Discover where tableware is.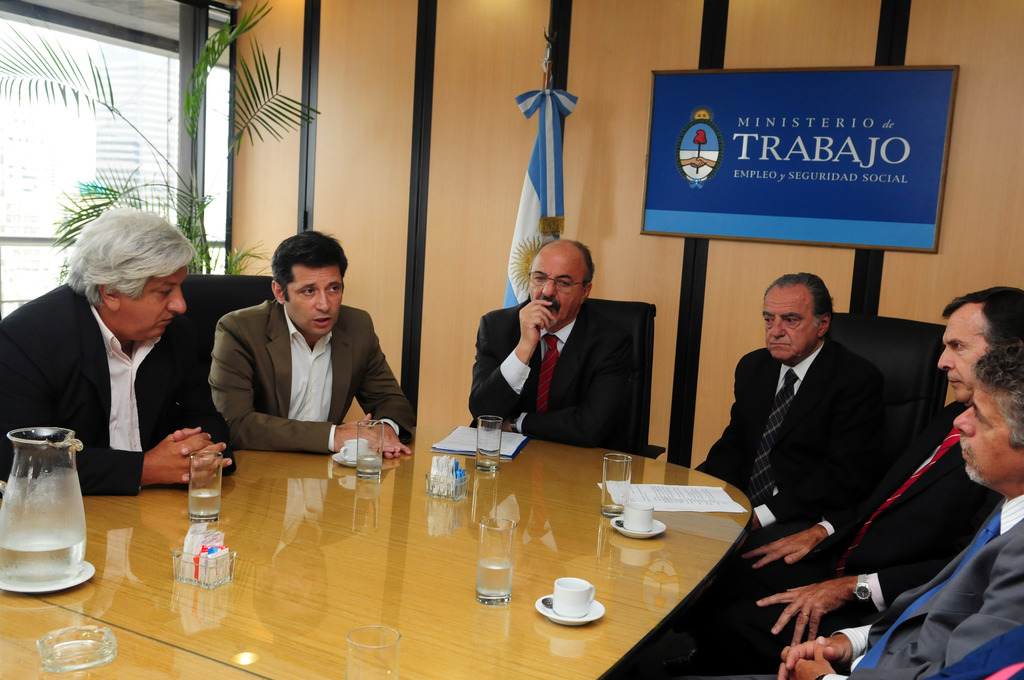
Discovered at left=600, top=452, right=637, bottom=515.
